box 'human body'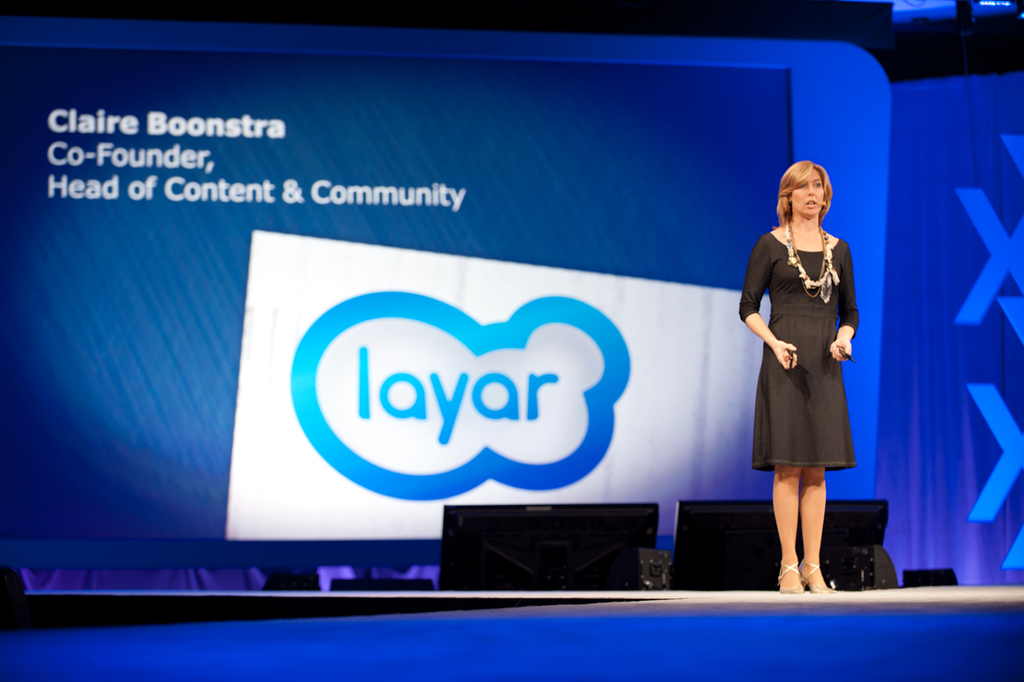
x1=763, y1=164, x2=864, y2=573
